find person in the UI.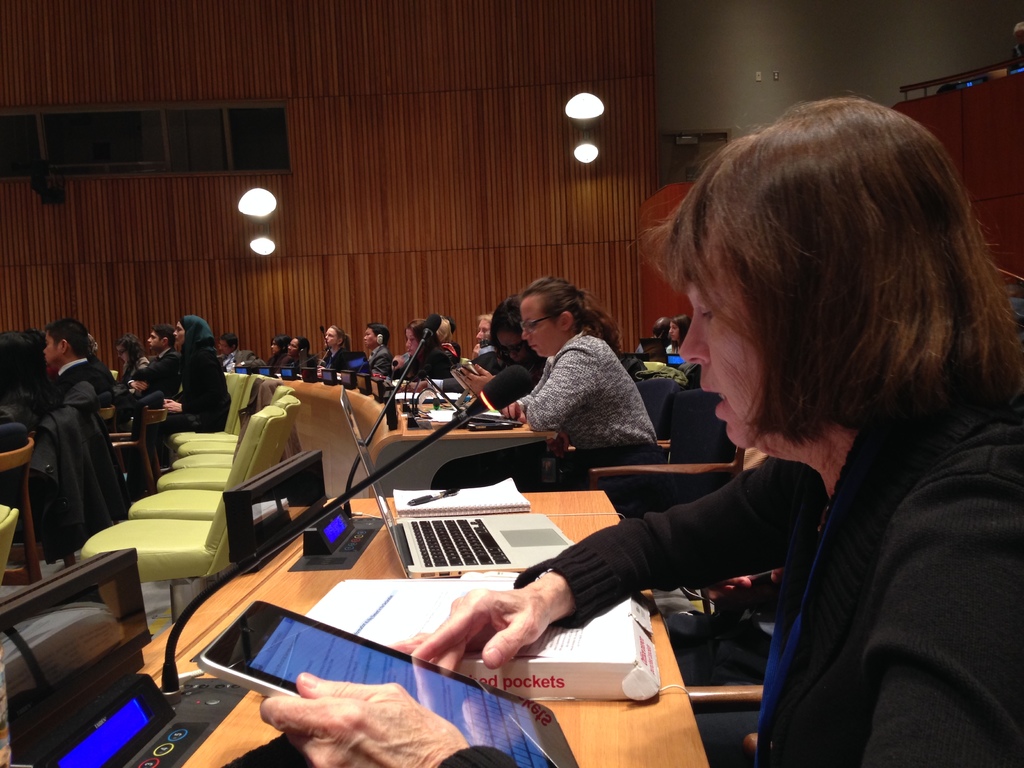
UI element at x1=456, y1=298, x2=543, y2=415.
